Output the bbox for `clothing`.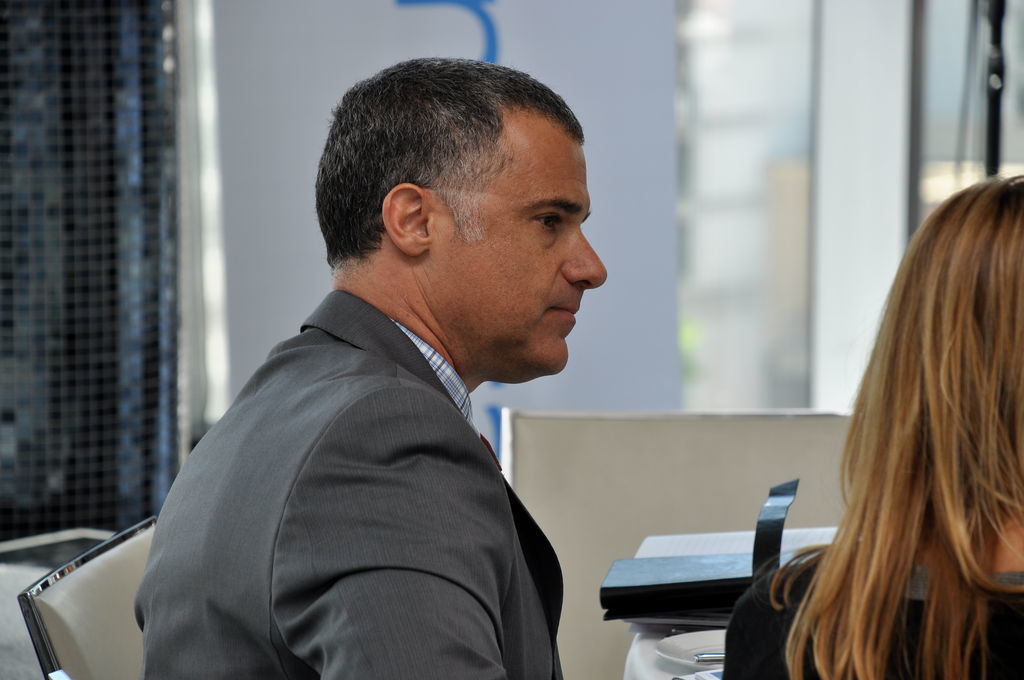
<box>748,532,1023,679</box>.
